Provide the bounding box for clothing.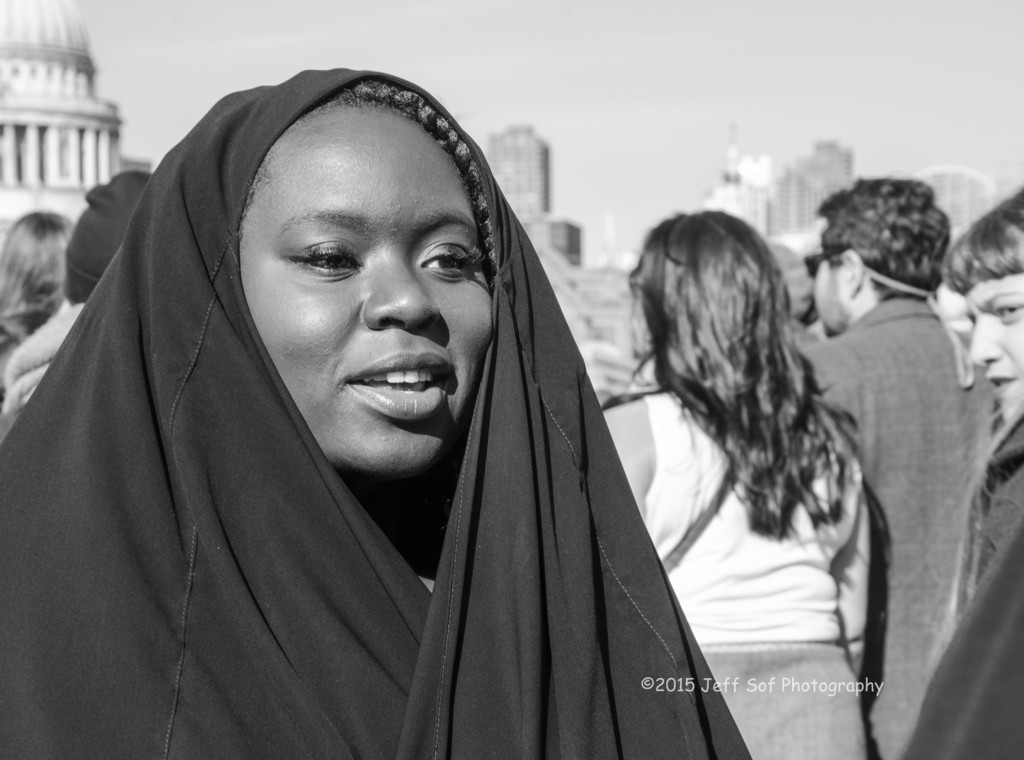
box=[15, 102, 760, 759].
